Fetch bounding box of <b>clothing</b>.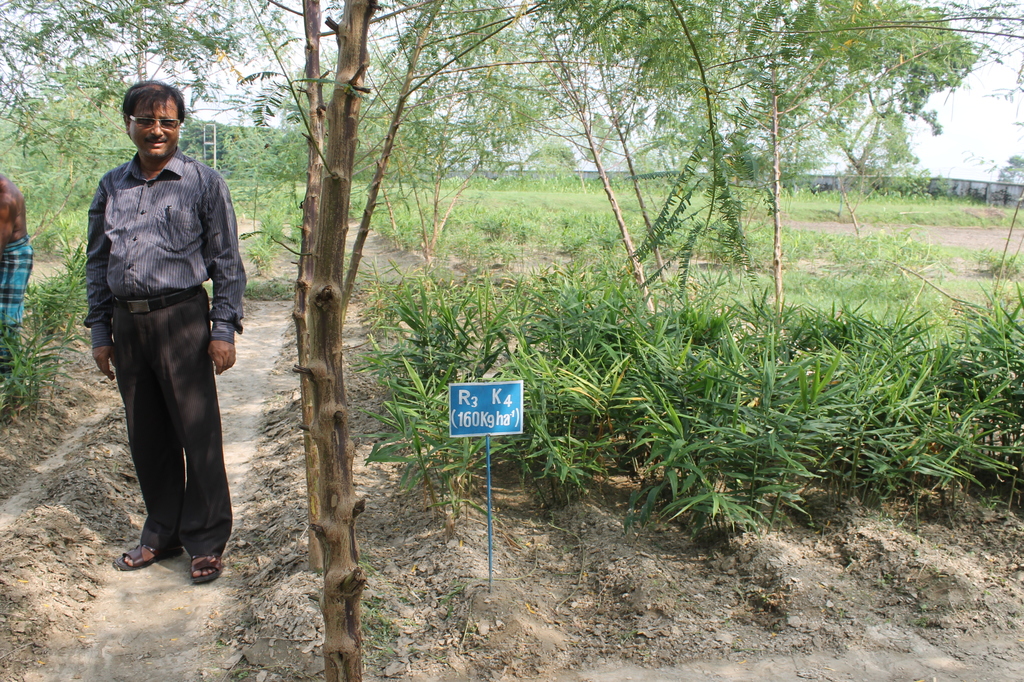
Bbox: left=76, top=81, right=238, bottom=564.
